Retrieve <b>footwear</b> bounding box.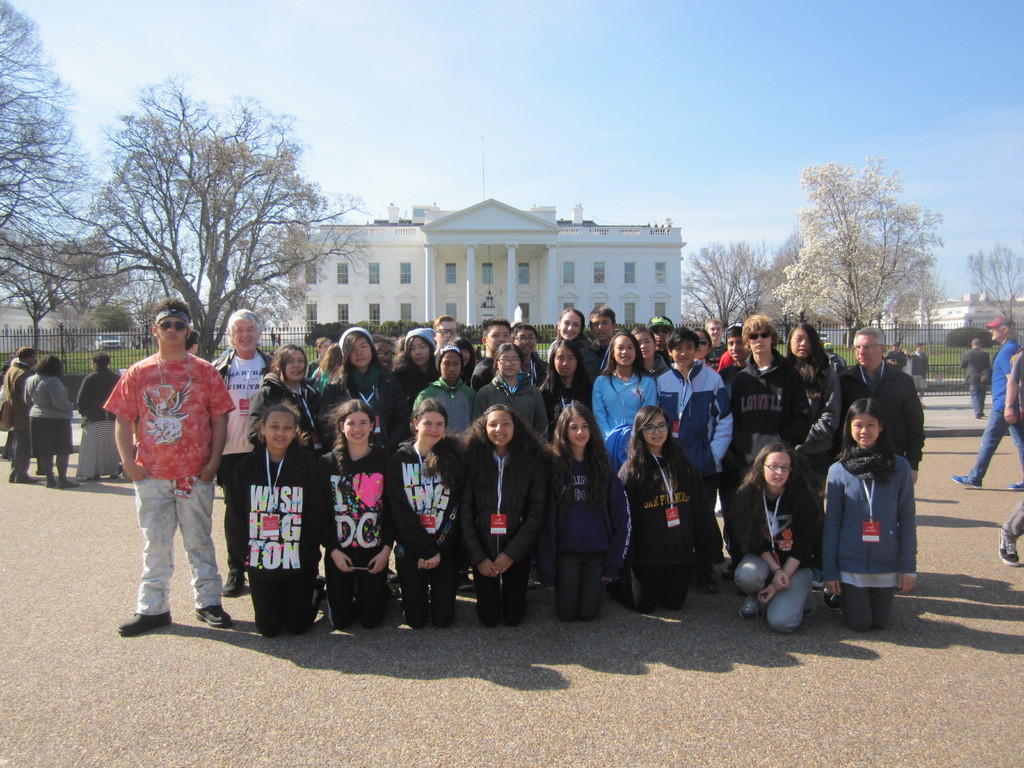
Bounding box: region(822, 591, 842, 608).
